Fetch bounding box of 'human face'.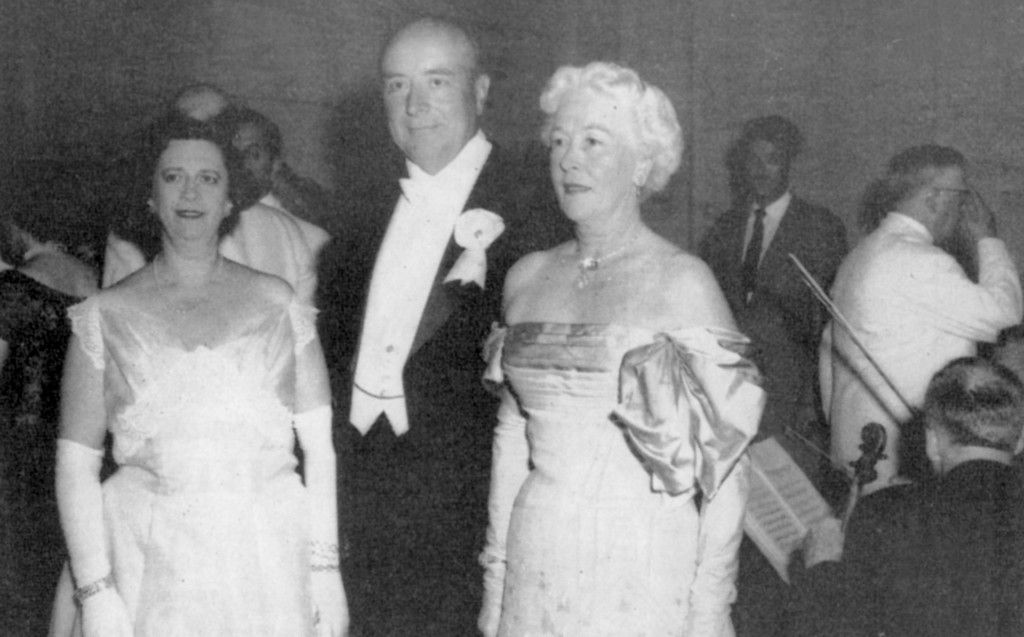
Bbox: [x1=550, y1=92, x2=641, y2=219].
